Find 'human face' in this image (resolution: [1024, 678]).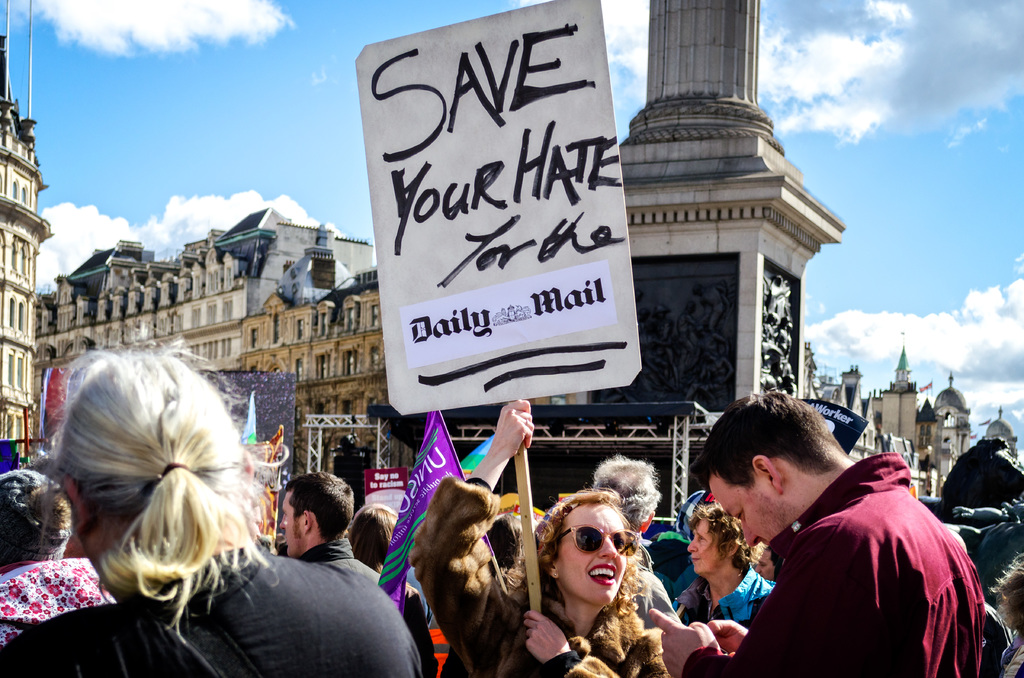
756, 550, 769, 576.
